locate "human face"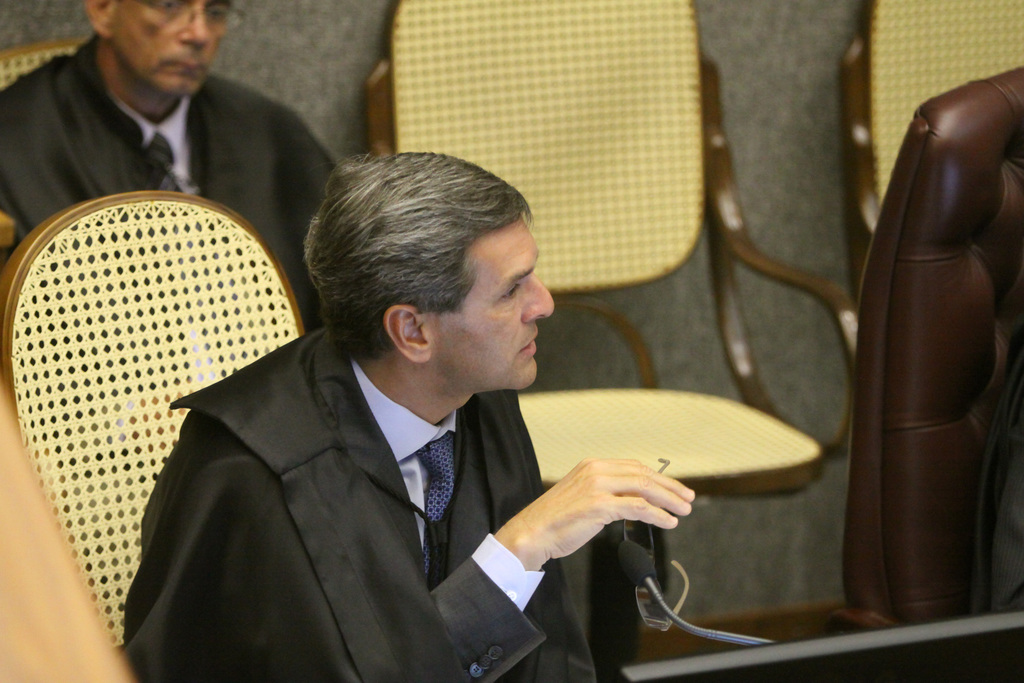
left=432, top=210, right=557, bottom=393
